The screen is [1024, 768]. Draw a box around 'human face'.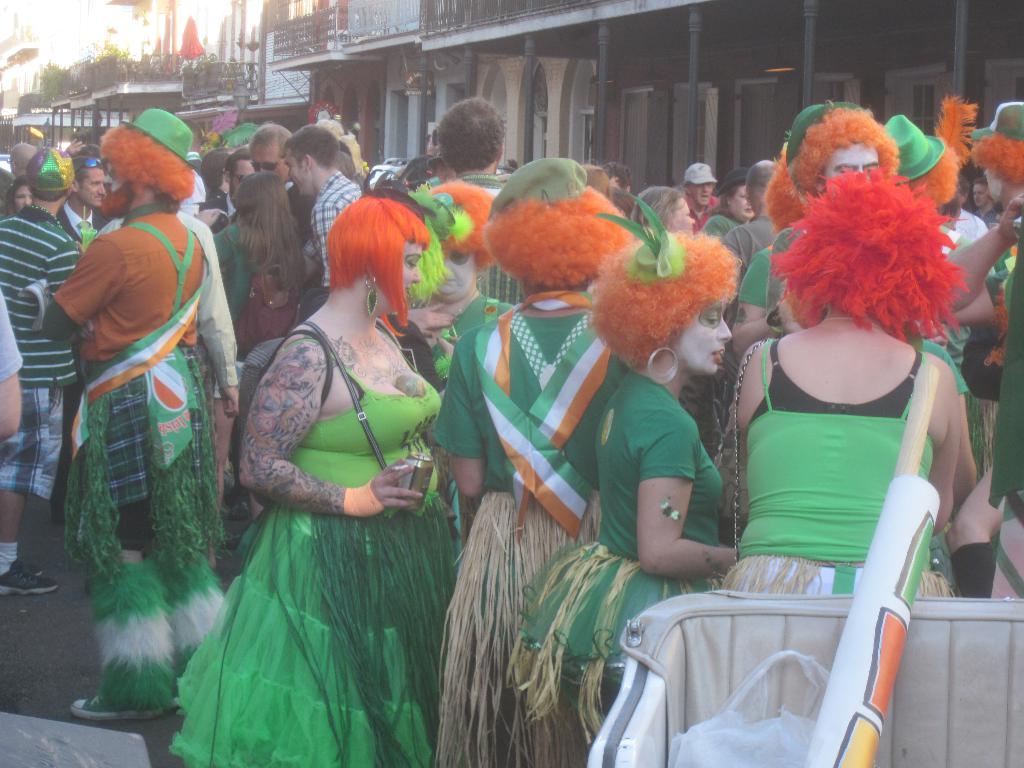
bbox(678, 300, 726, 373).
